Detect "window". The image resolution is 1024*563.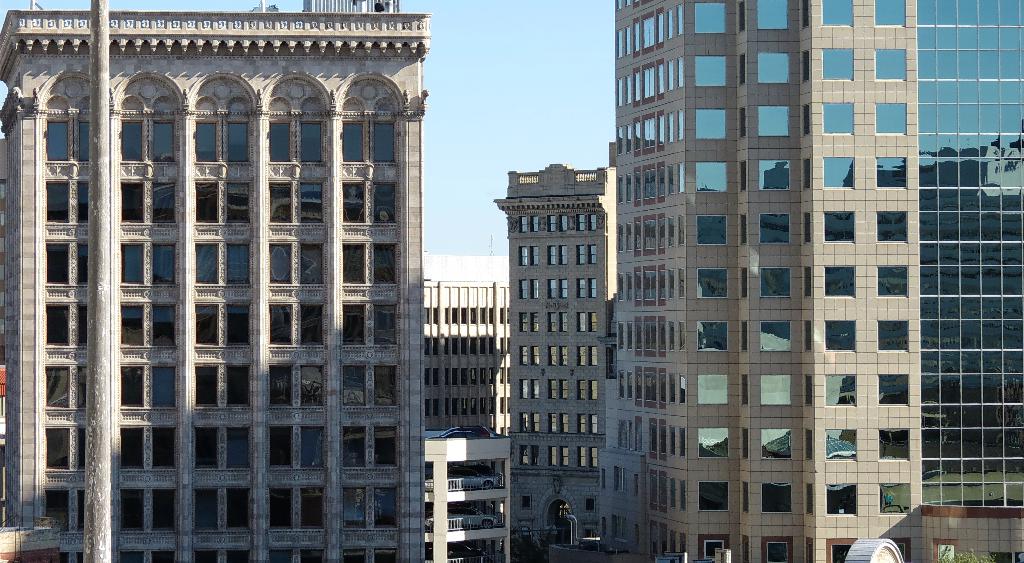
[x1=602, y1=512, x2=606, y2=538].
